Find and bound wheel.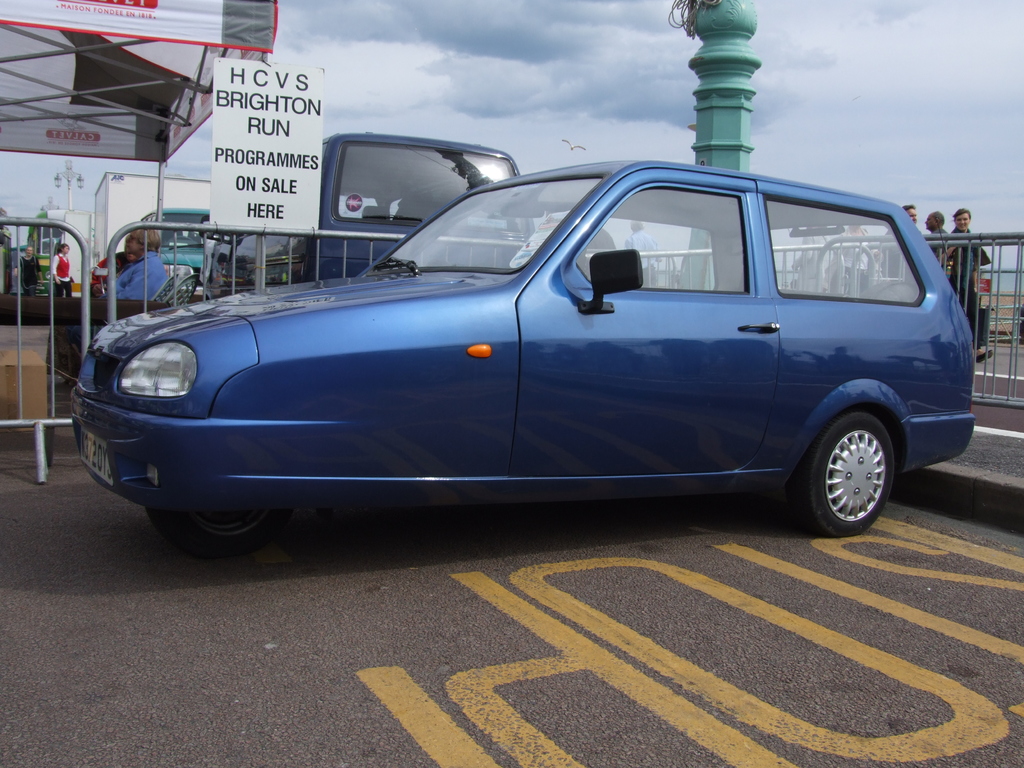
Bound: 792:408:892:531.
